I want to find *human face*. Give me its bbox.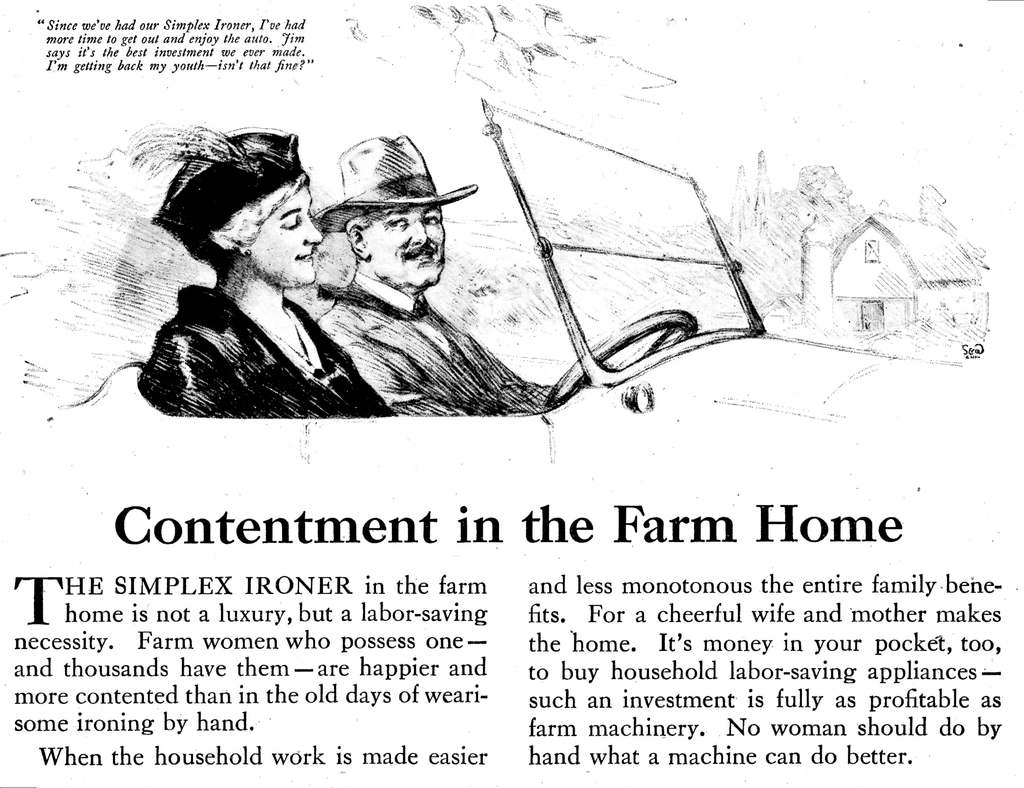
367:207:455:285.
